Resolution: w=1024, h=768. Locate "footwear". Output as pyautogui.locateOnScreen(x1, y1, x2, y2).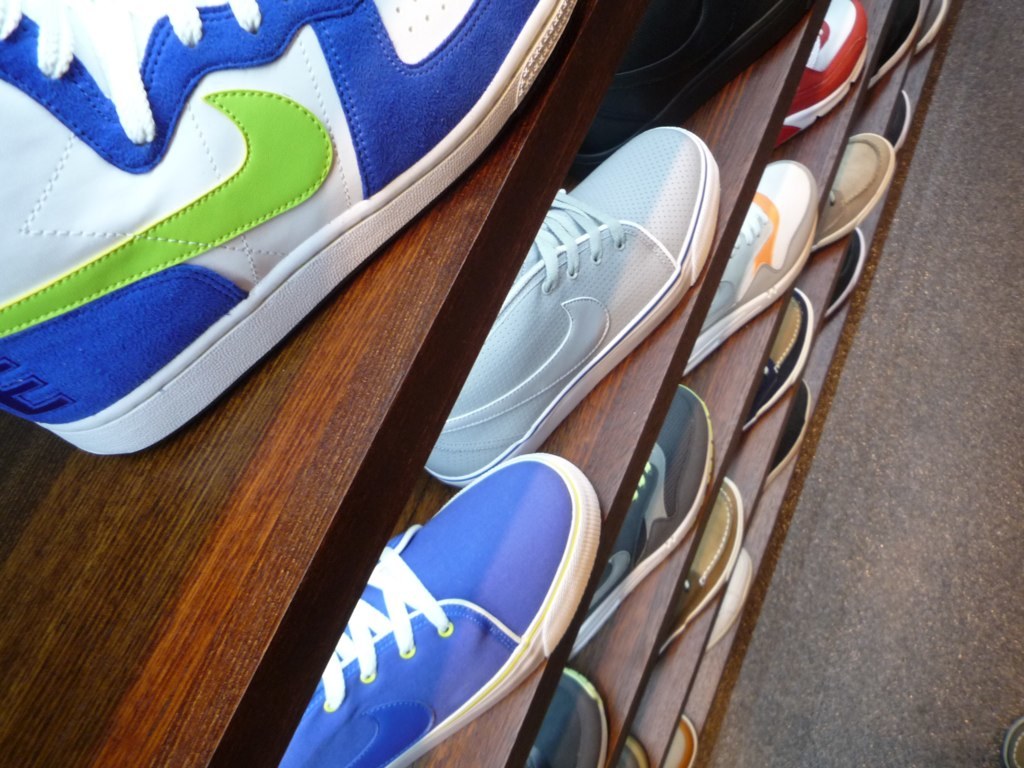
pyautogui.locateOnScreen(567, 389, 727, 657).
